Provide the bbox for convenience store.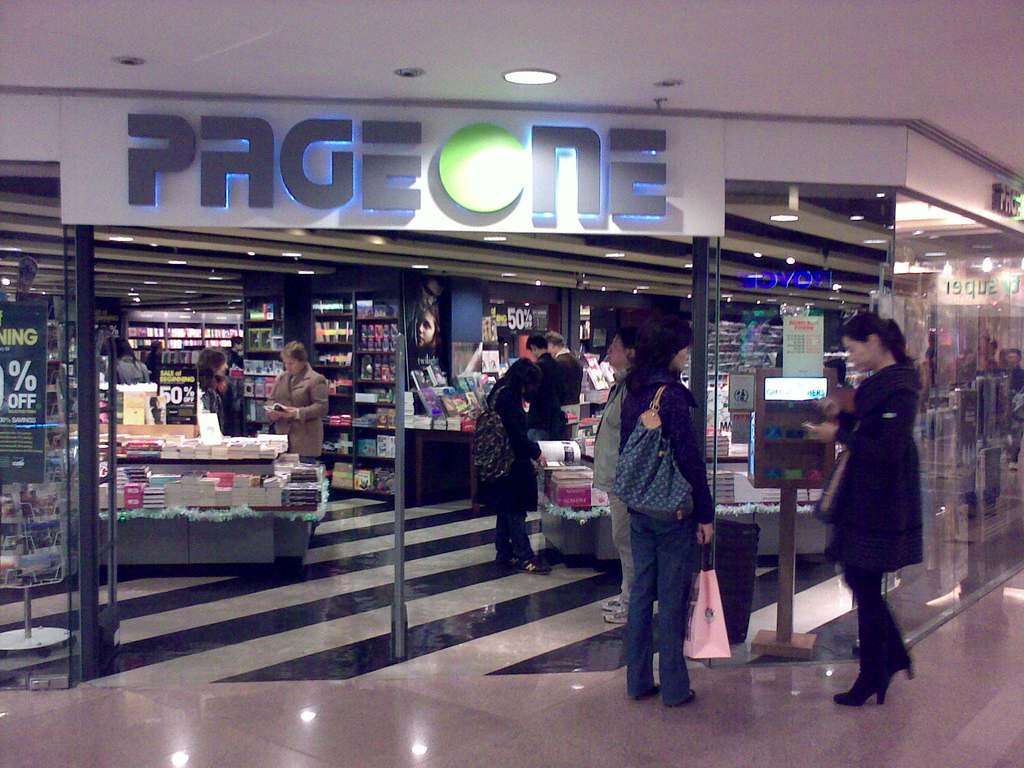
bbox=[0, 33, 1023, 669].
